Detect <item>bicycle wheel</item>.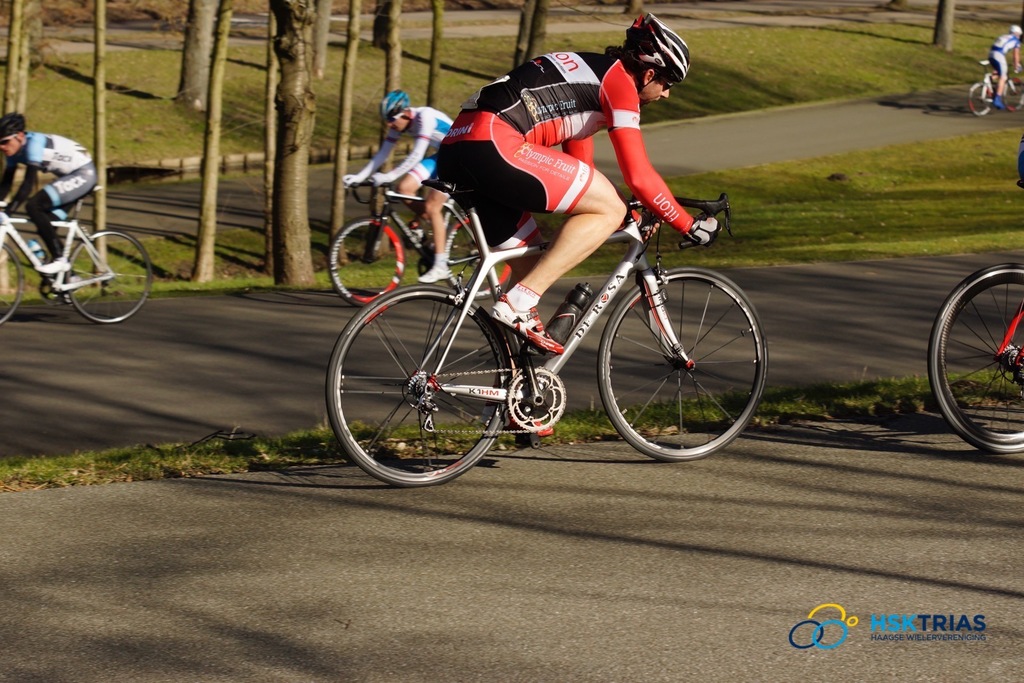
Detected at BBox(927, 261, 1023, 462).
